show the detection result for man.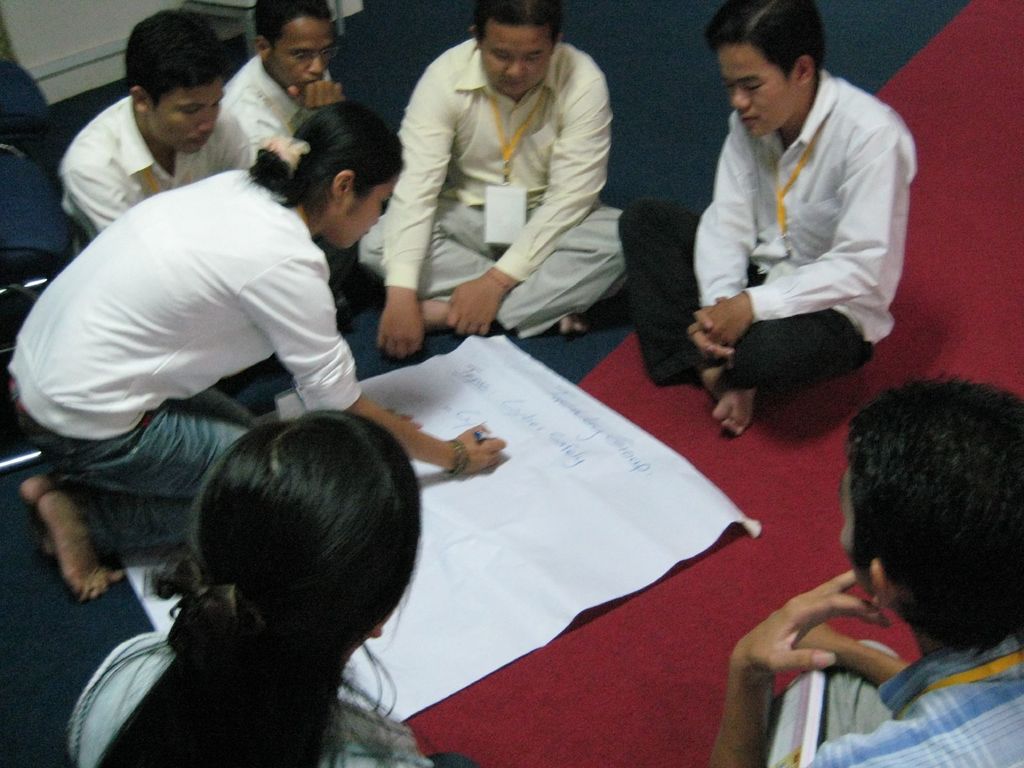
<region>365, 0, 637, 372</region>.
